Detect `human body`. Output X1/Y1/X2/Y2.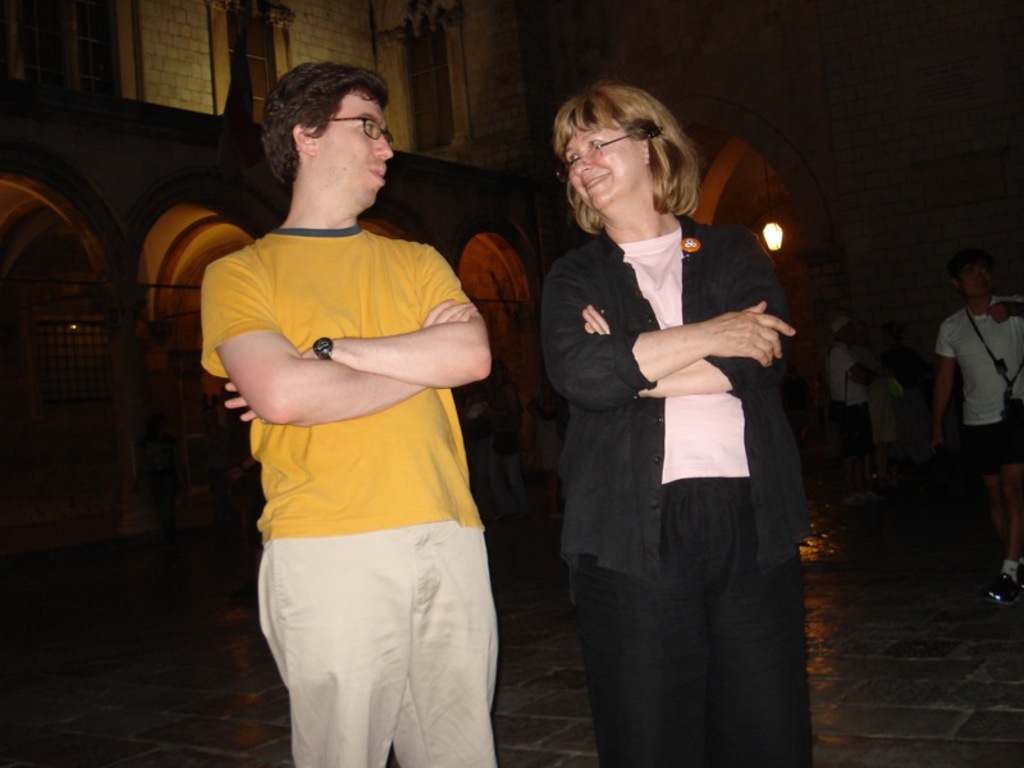
201/73/504/767.
